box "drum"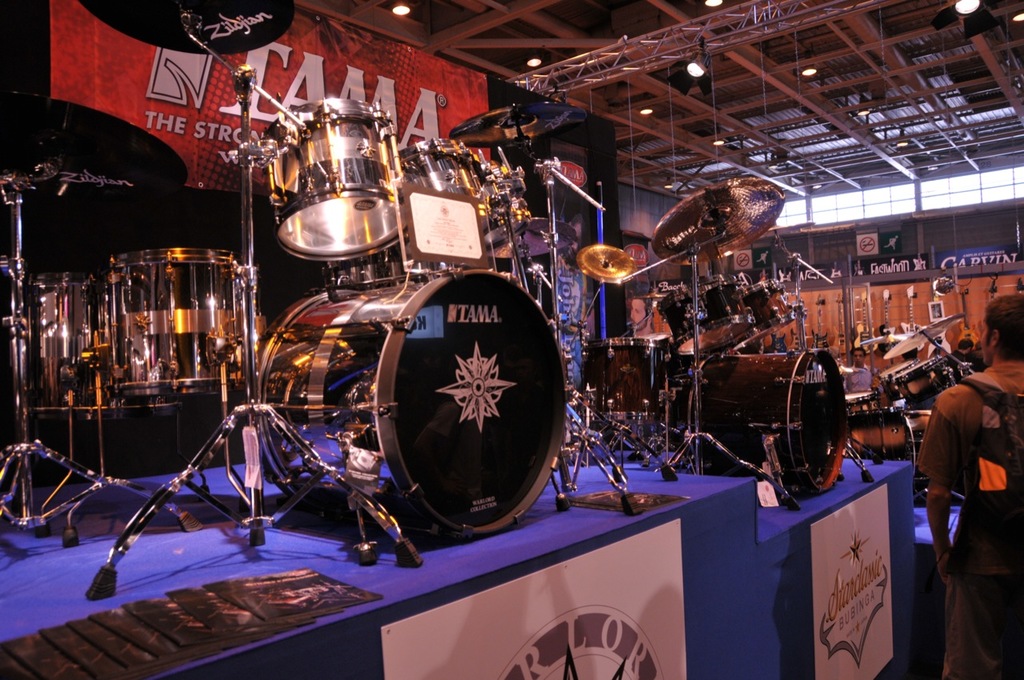
765/282/797/325
